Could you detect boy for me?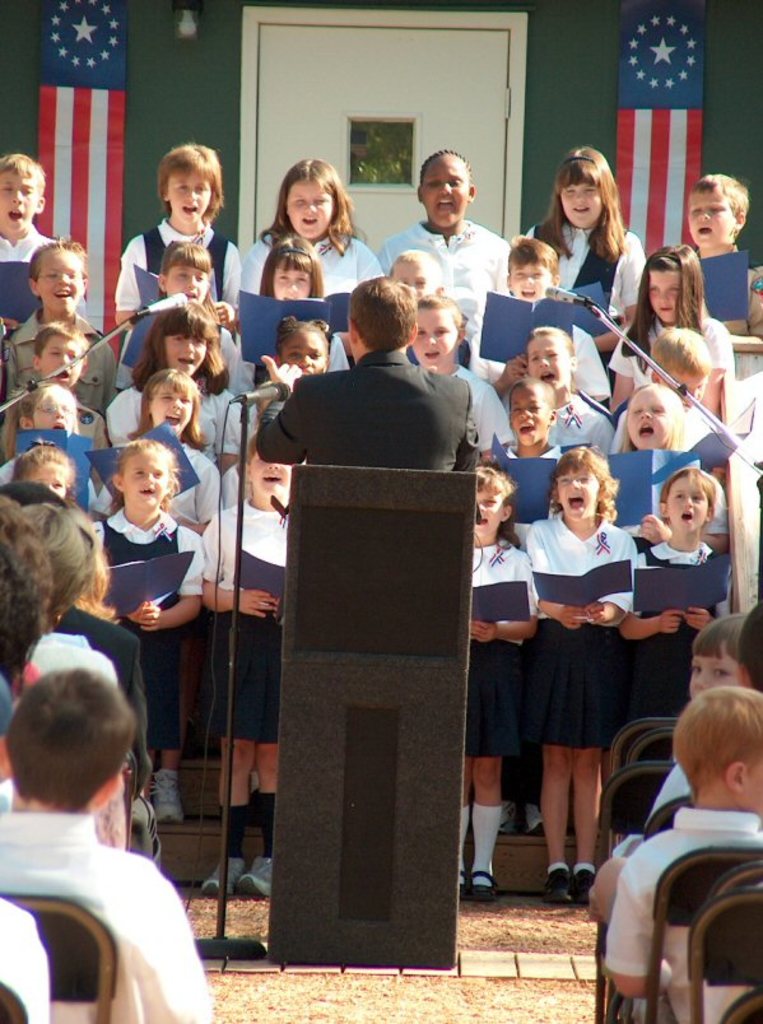
Detection result: crop(4, 242, 102, 399).
